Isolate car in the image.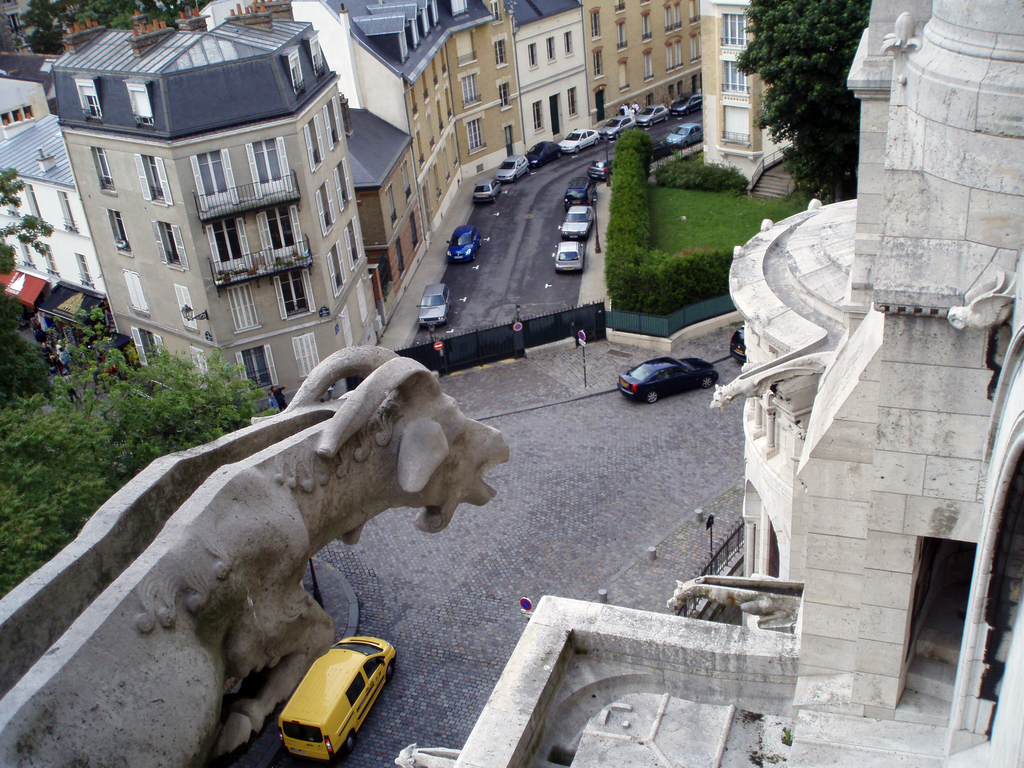
Isolated region: [727, 326, 746, 360].
